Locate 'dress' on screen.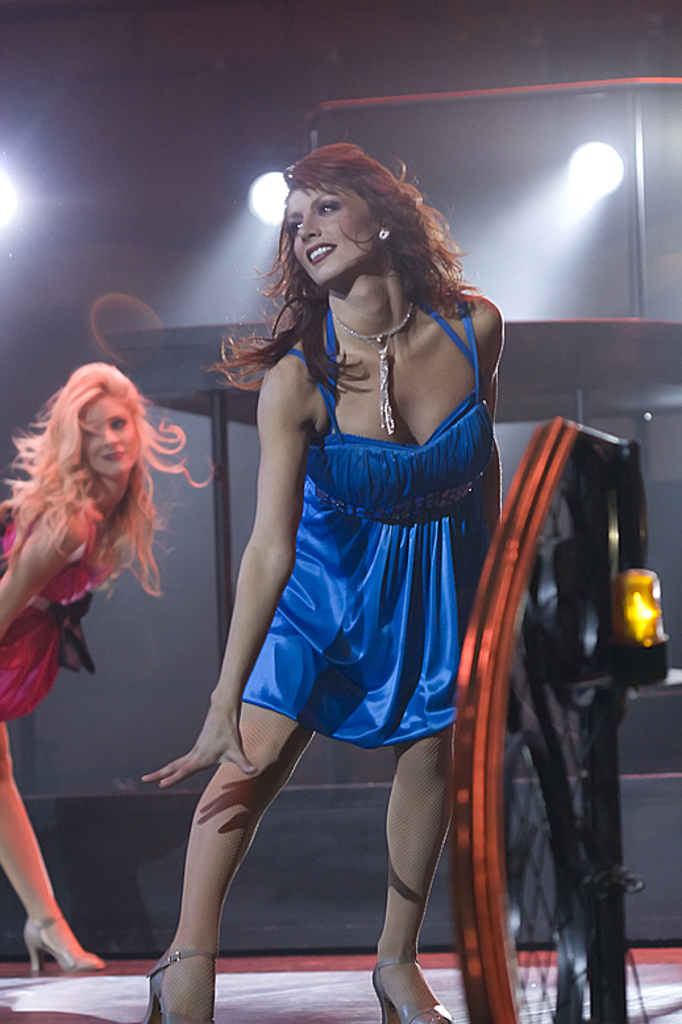
On screen at (0, 478, 137, 721).
